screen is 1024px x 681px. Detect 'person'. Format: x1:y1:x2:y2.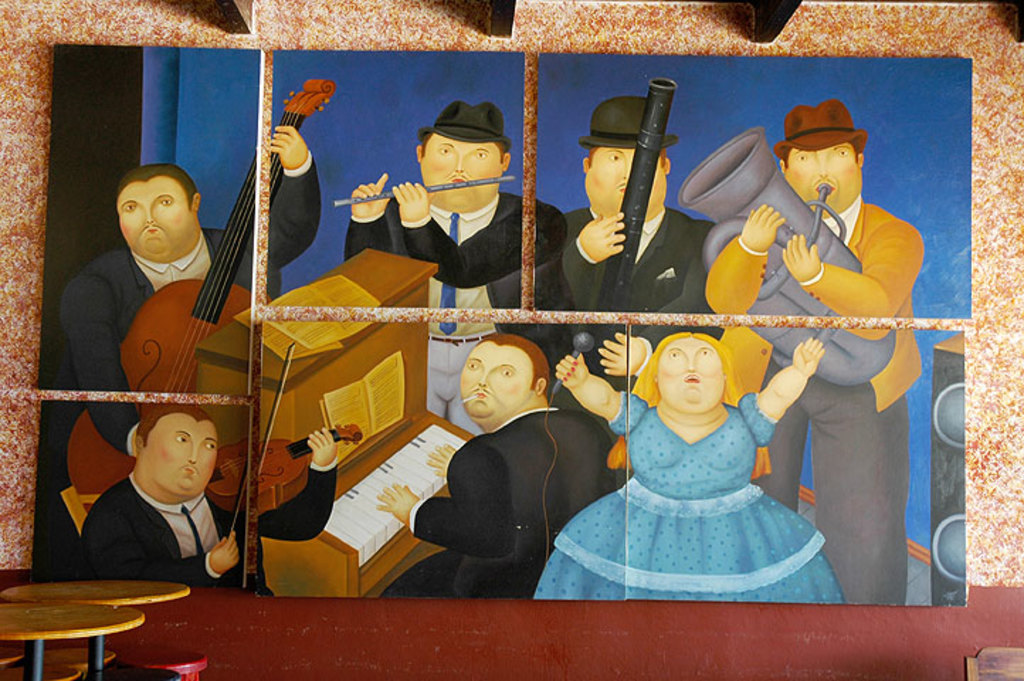
372:333:620:596.
